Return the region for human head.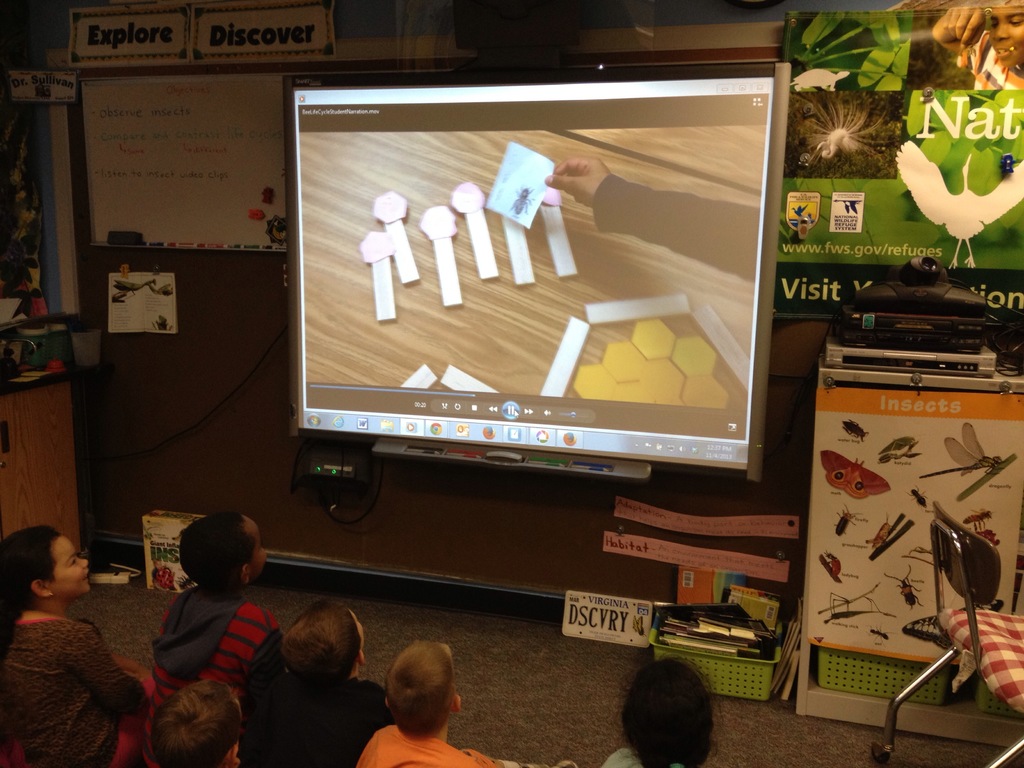
(left=144, top=688, right=246, bottom=767).
